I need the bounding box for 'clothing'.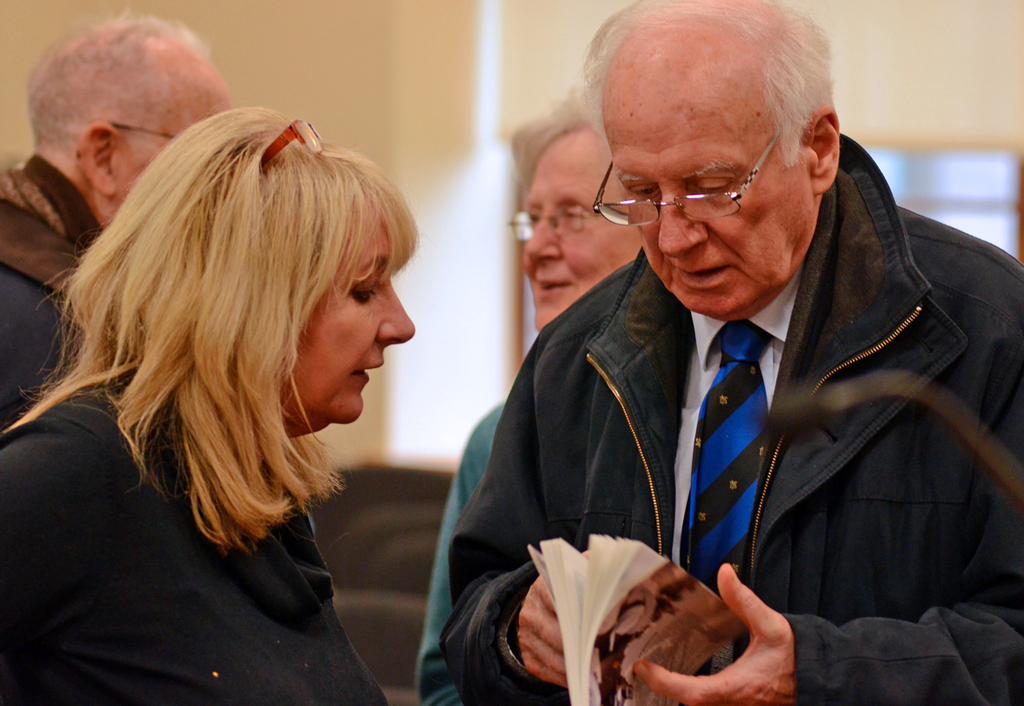
Here it is: detection(0, 356, 396, 705).
